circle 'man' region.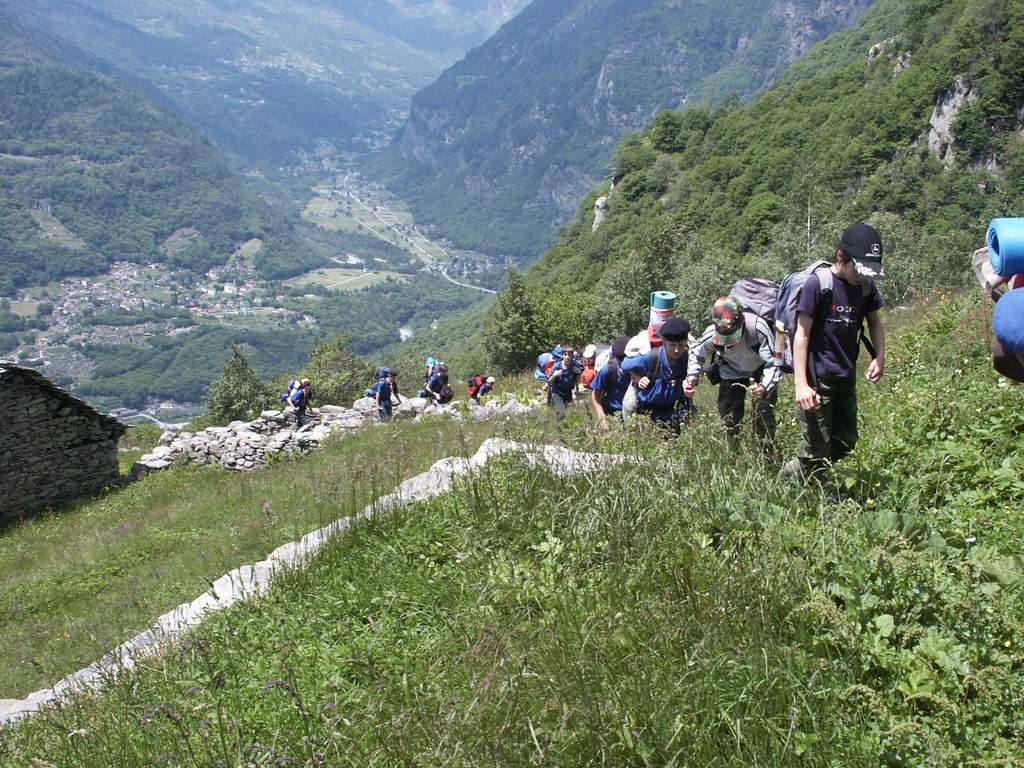
Region: bbox=[293, 383, 315, 426].
